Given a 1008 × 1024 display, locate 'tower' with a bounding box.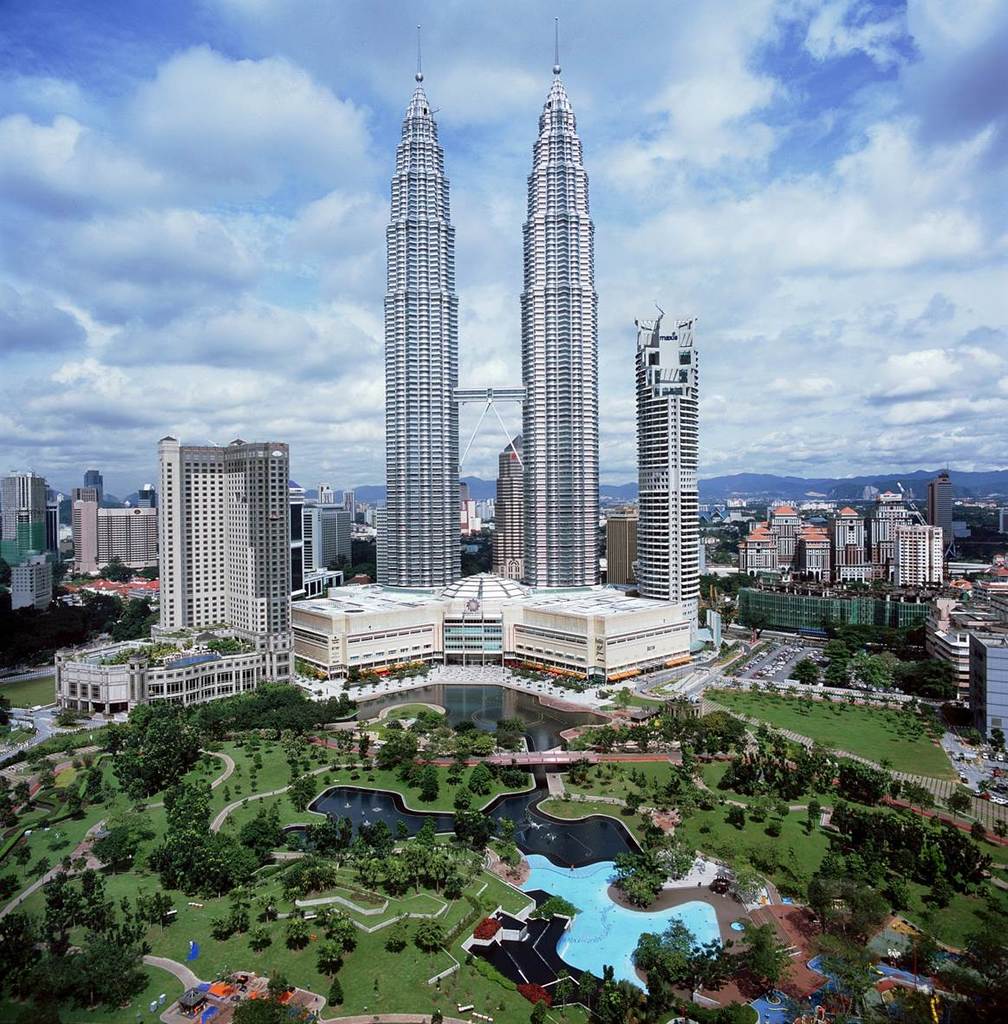
Located: 73,492,156,583.
